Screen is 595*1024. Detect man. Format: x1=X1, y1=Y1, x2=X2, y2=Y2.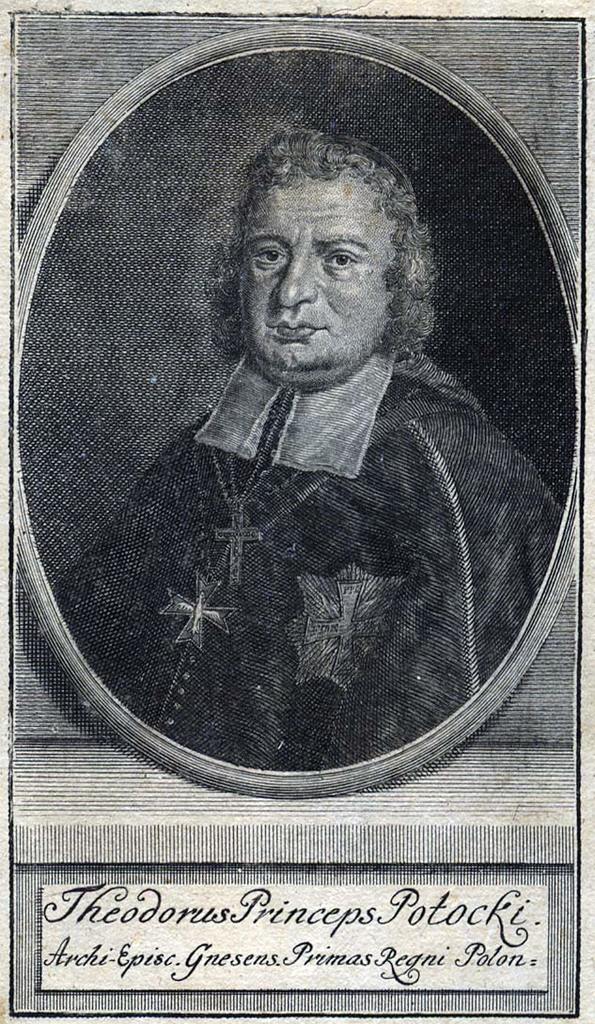
x1=52, y1=119, x2=563, y2=749.
